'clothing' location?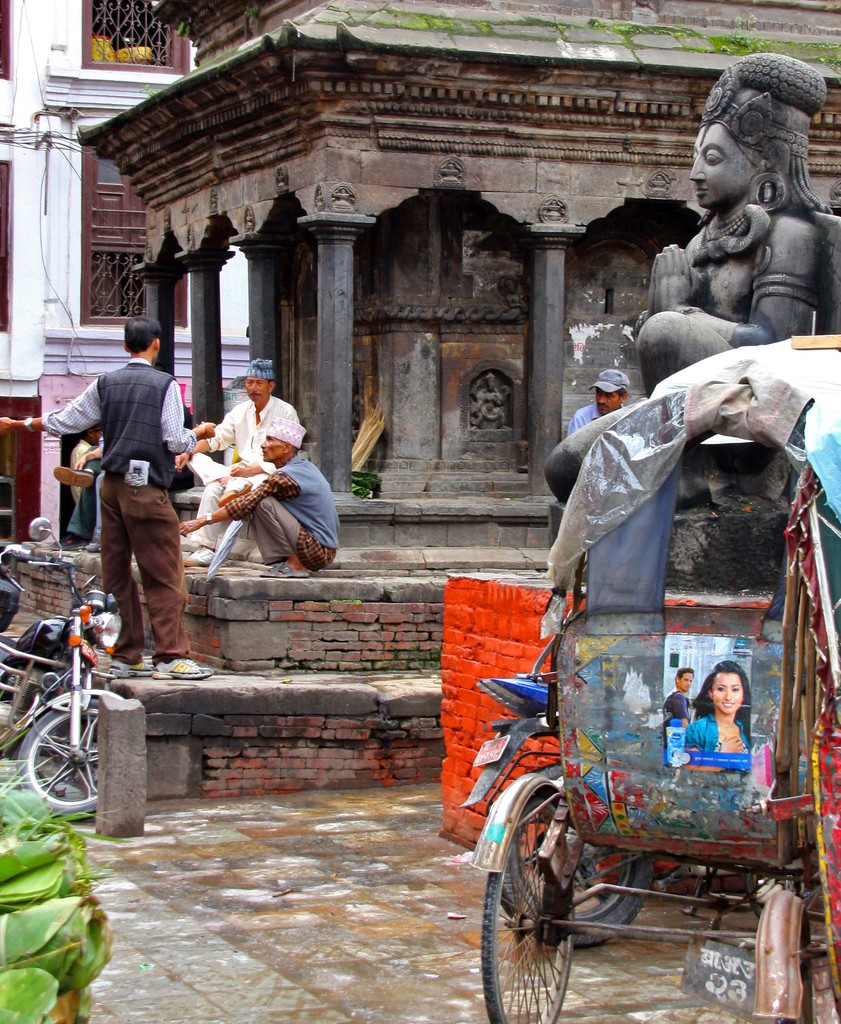
l=564, t=396, r=626, b=440
